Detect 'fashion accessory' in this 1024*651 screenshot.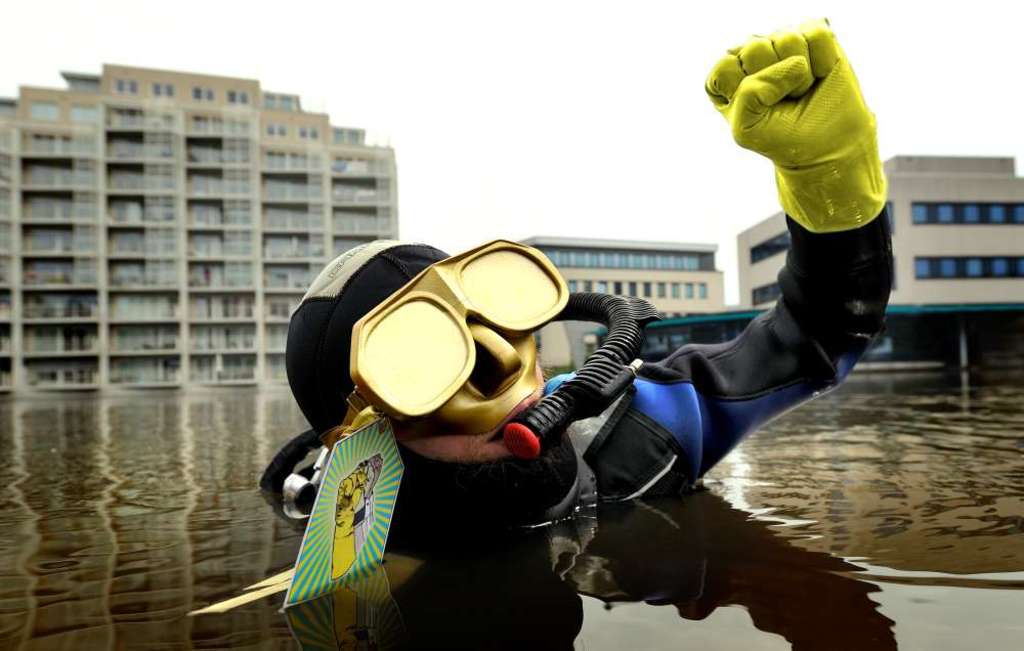
Detection: 708 26 901 240.
